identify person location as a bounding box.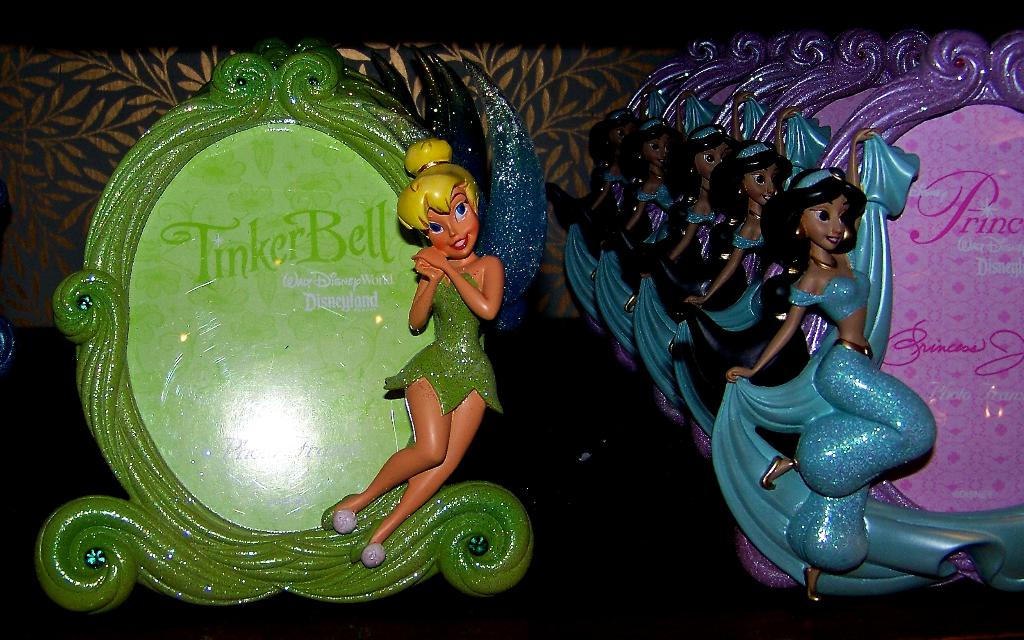
l=739, t=129, r=946, b=616.
